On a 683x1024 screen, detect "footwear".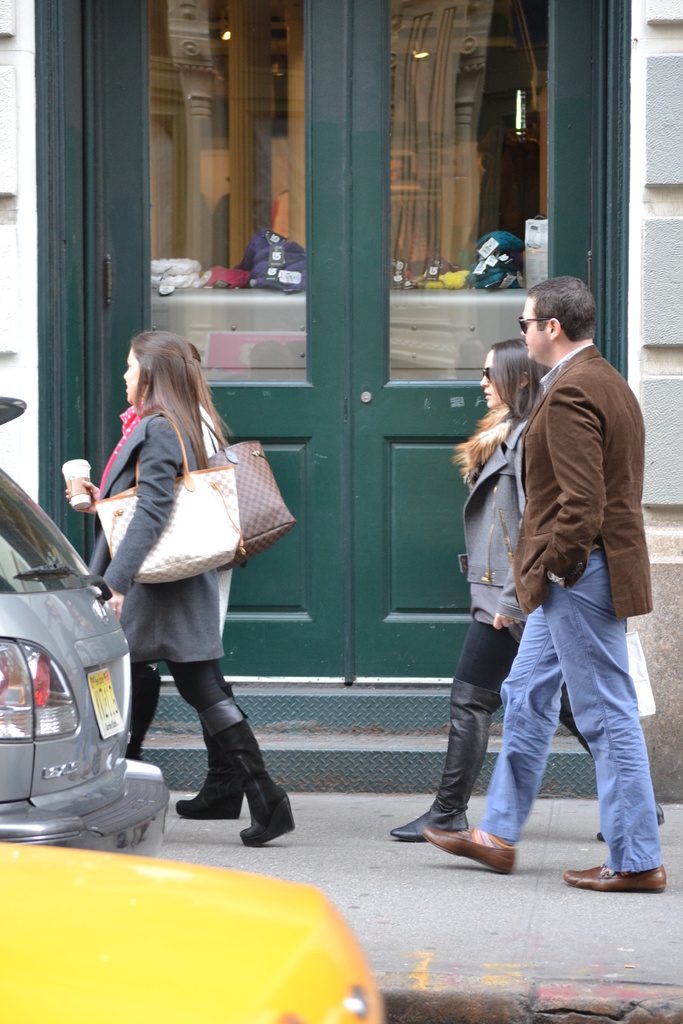
crop(425, 830, 518, 876).
